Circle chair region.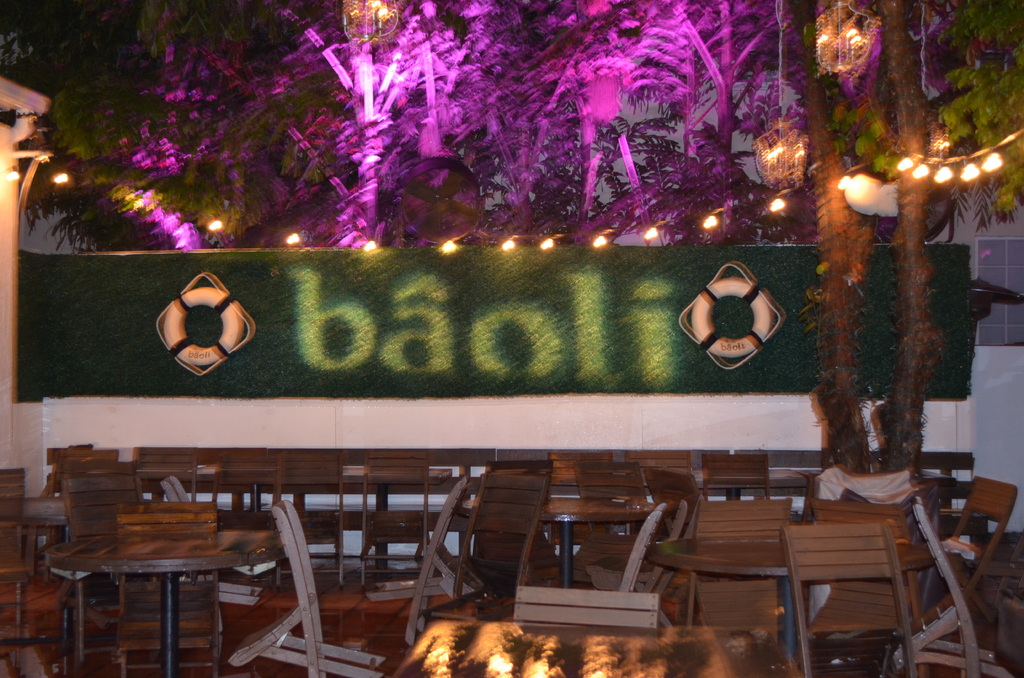
Region: Rect(547, 449, 607, 565).
